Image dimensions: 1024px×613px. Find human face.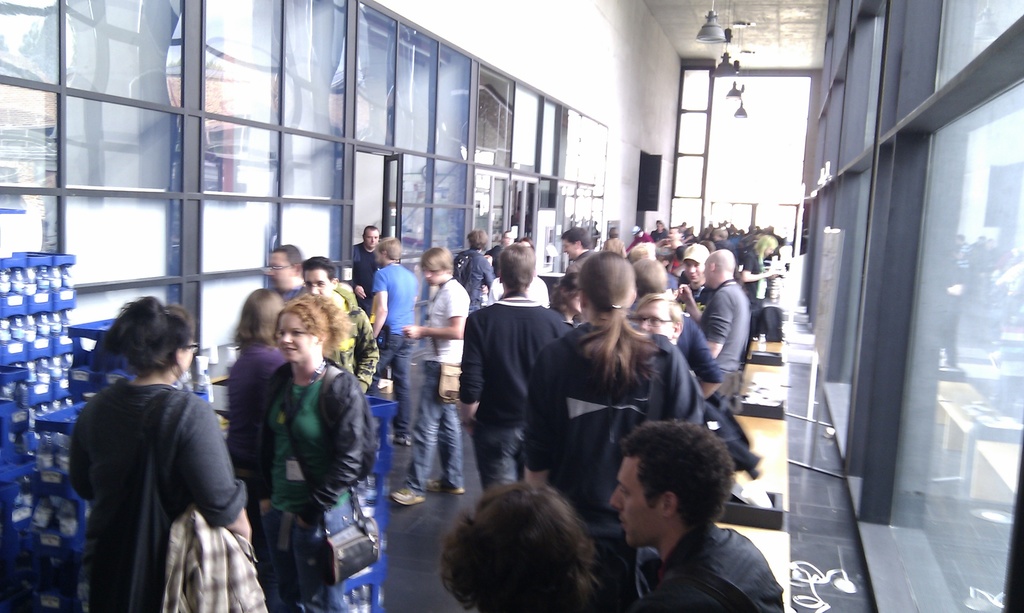
(x1=303, y1=267, x2=330, y2=294).
